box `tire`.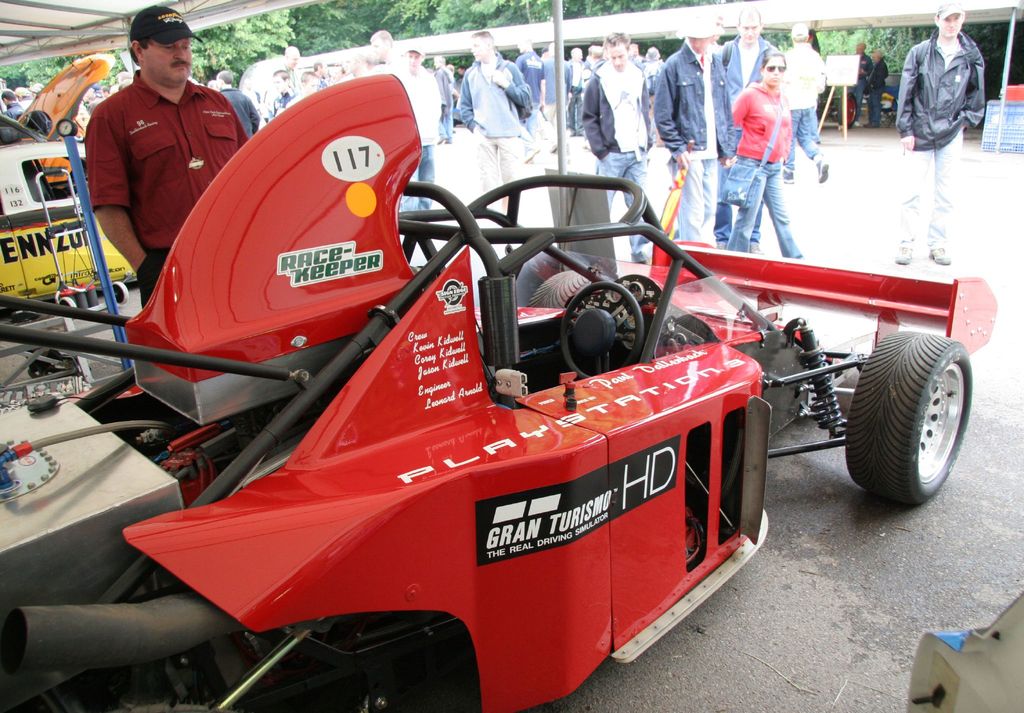
[left=113, top=281, right=130, bottom=302].
